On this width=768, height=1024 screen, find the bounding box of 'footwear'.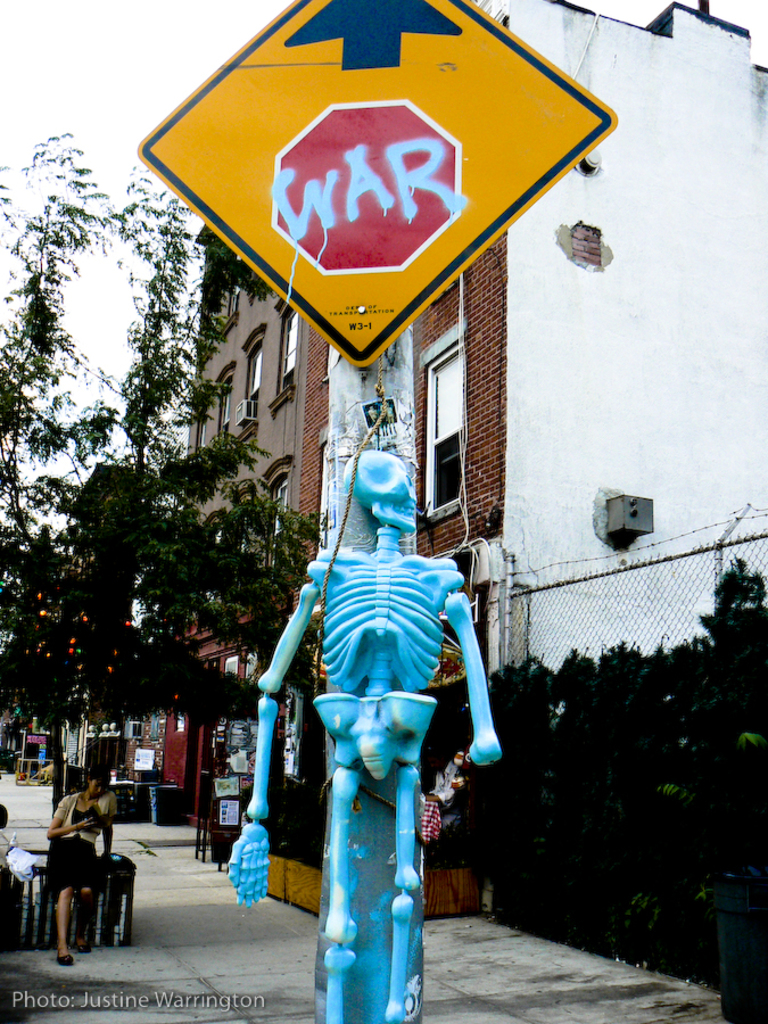
Bounding box: <region>72, 939, 94, 957</region>.
